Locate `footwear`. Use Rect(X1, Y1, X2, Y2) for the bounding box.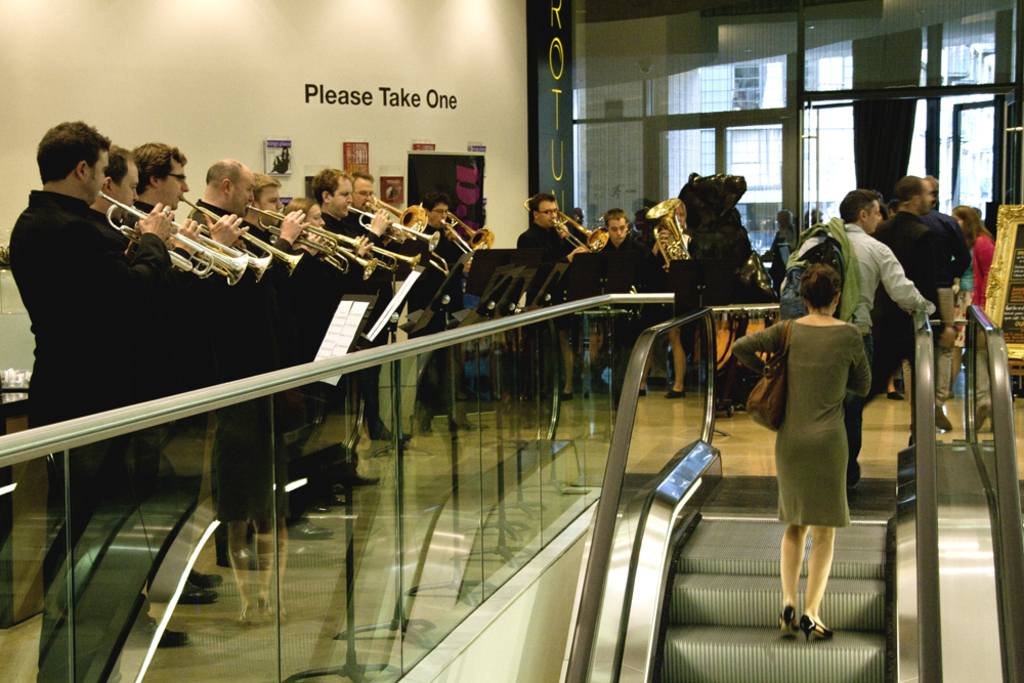
Rect(352, 471, 384, 485).
